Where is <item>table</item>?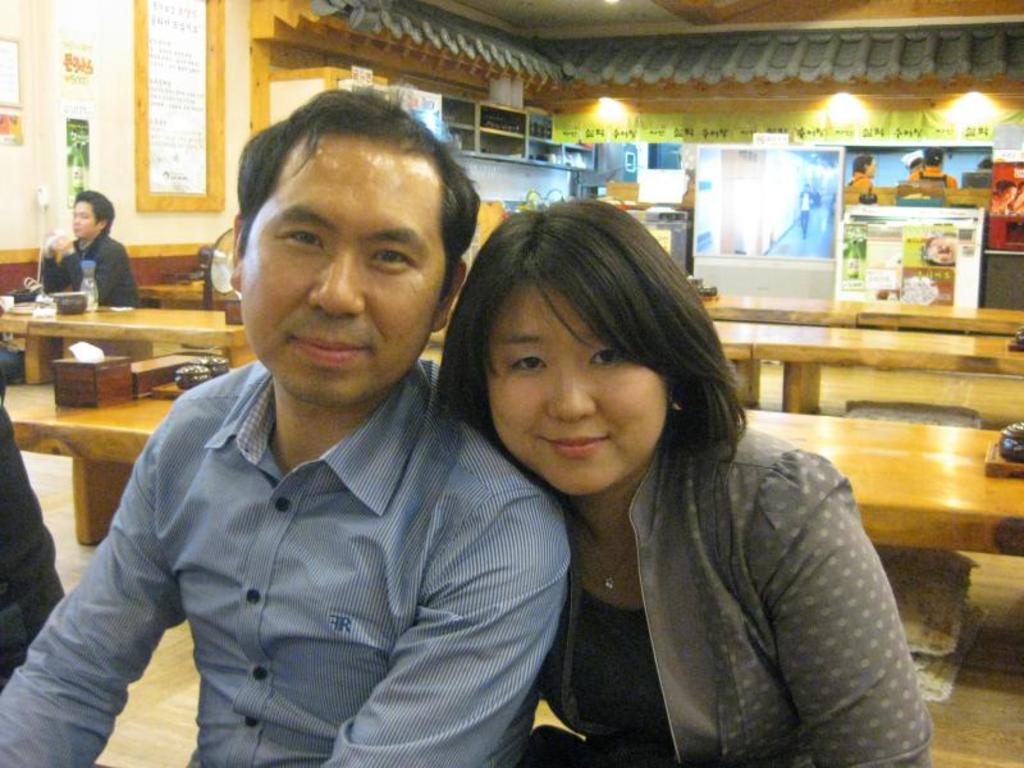
[left=733, top=406, right=1023, bottom=570].
